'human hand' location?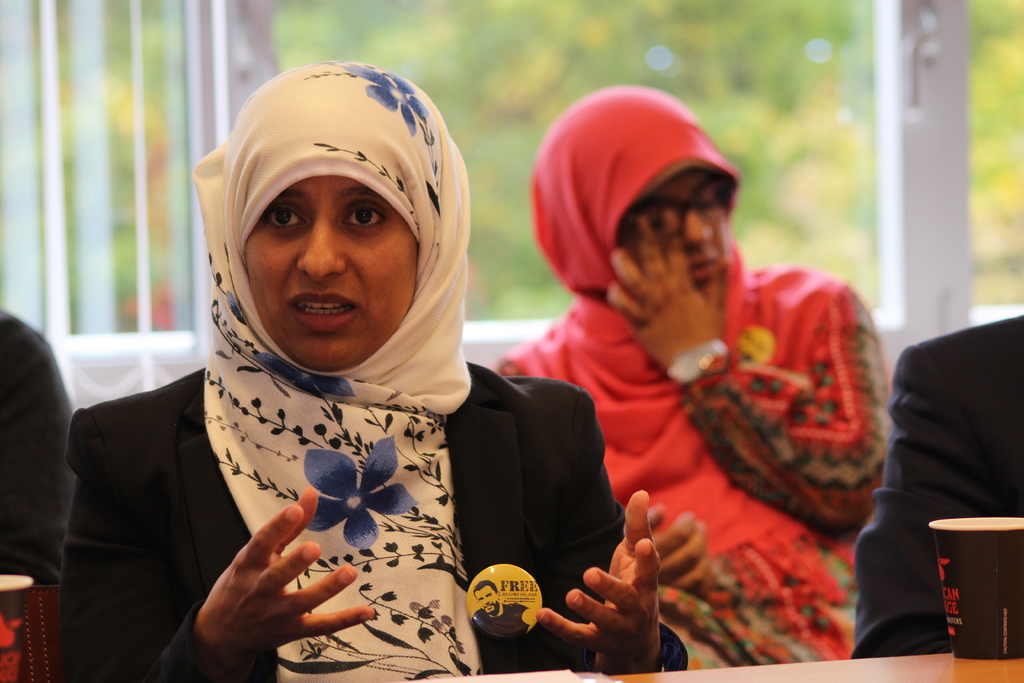
BBox(532, 488, 662, 663)
